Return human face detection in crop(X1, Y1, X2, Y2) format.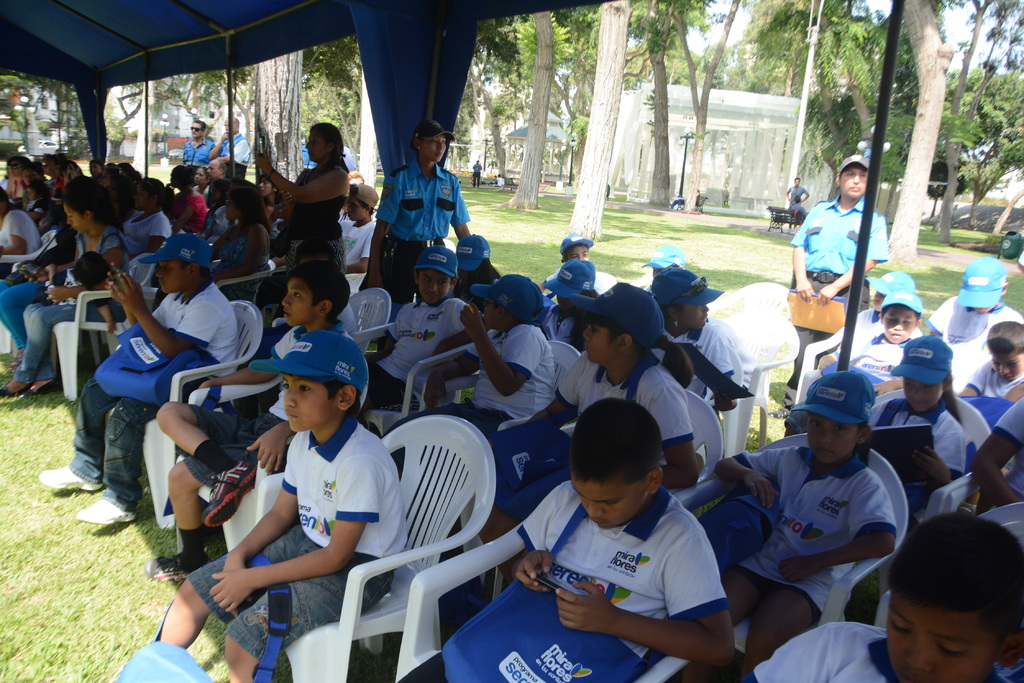
crop(974, 306, 994, 316).
